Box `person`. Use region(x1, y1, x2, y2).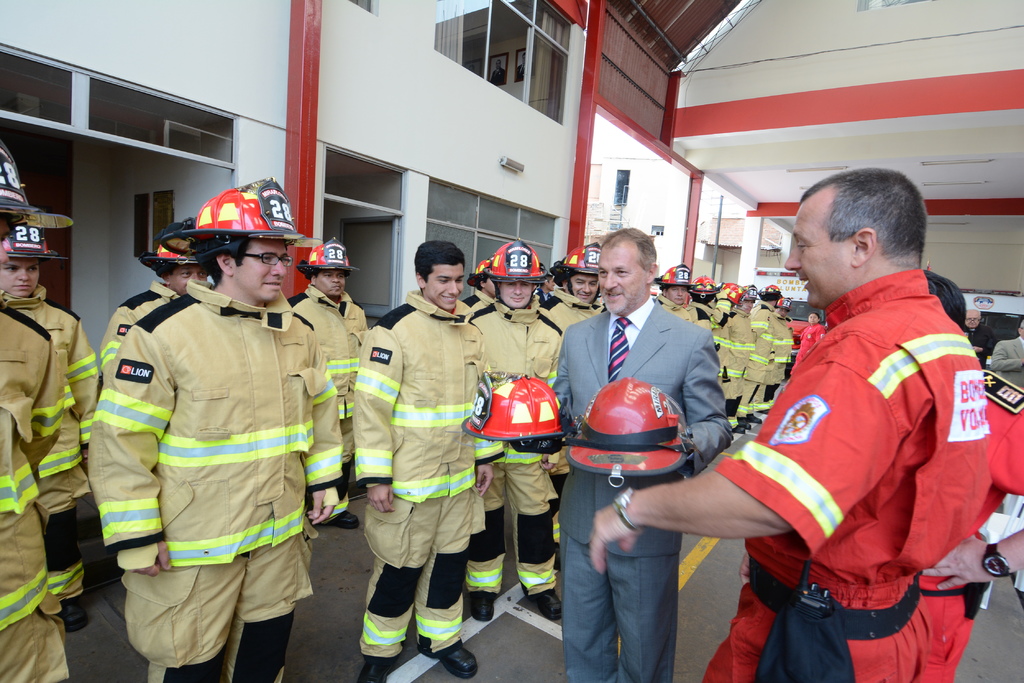
region(591, 168, 993, 682).
